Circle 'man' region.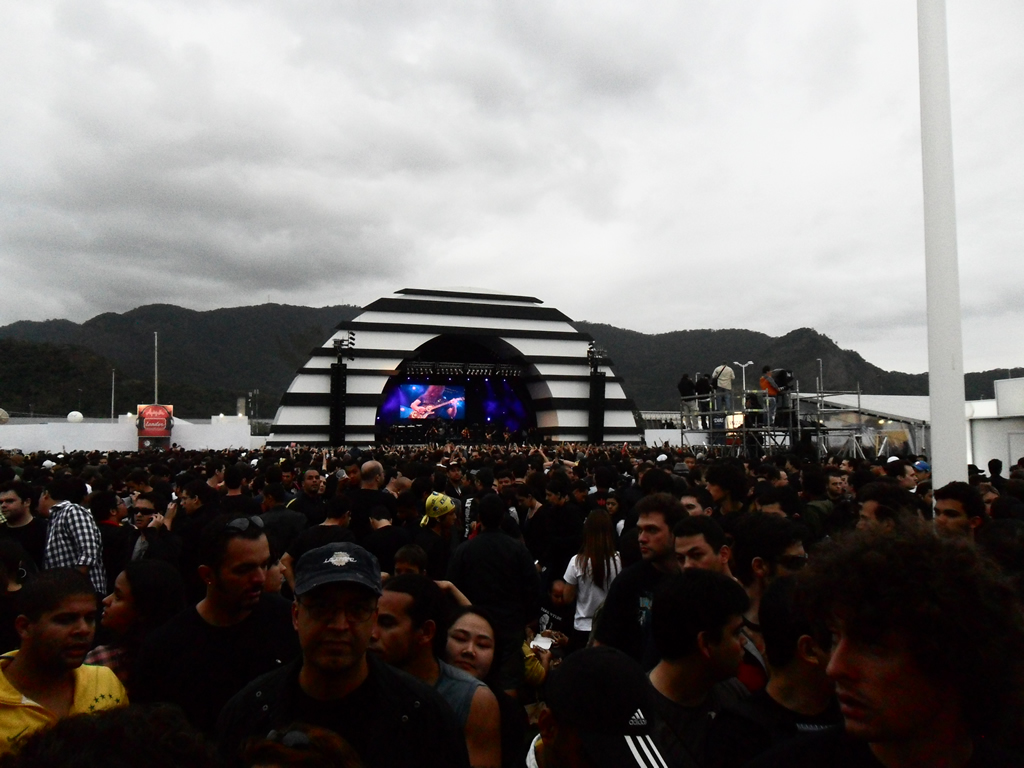
Region: region(356, 458, 399, 519).
